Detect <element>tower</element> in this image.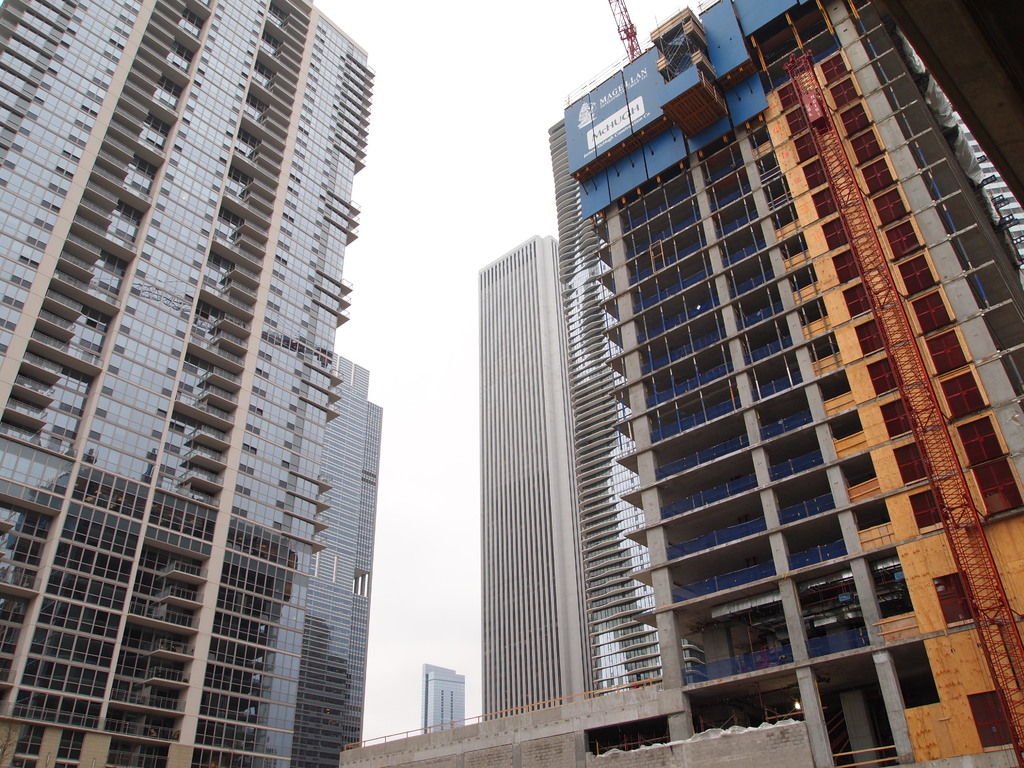
Detection: (480, 246, 582, 717).
